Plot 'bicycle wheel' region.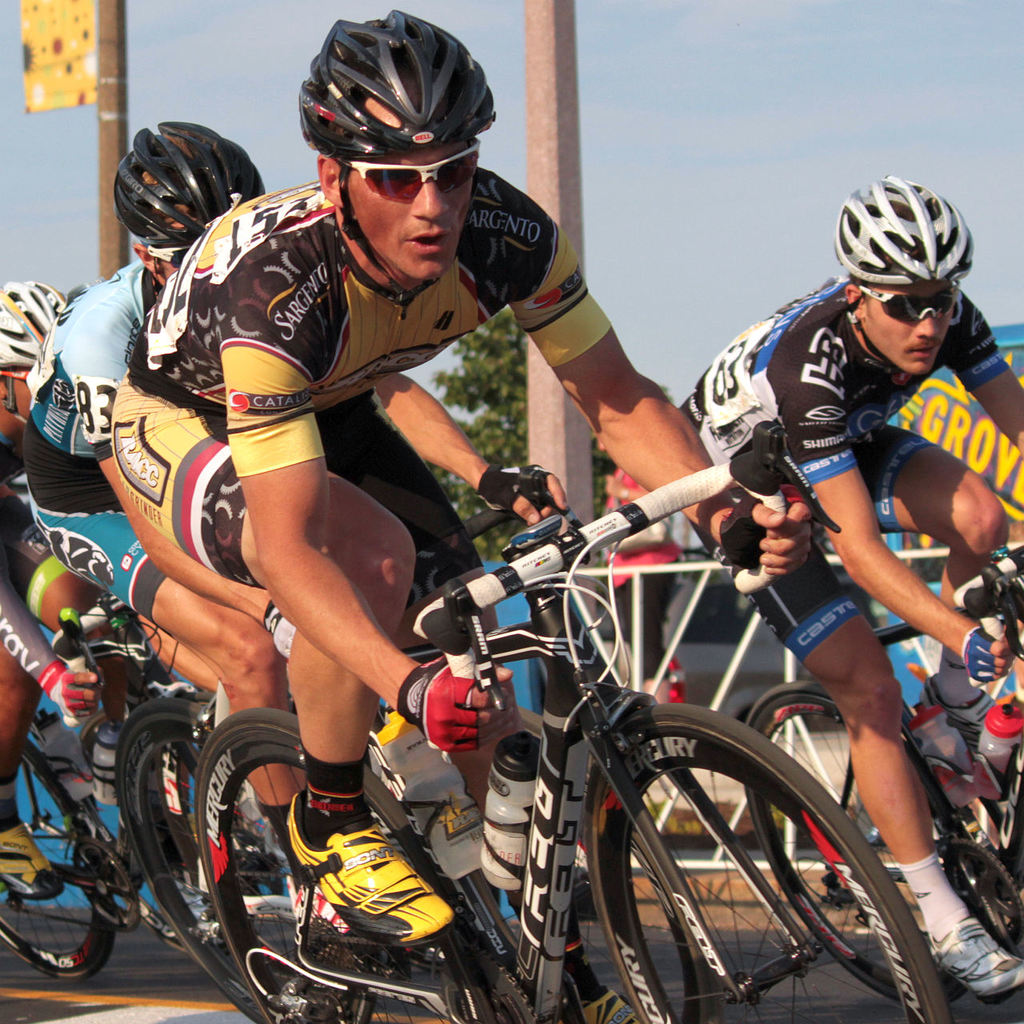
Plotted at [x1=158, y1=697, x2=353, y2=987].
